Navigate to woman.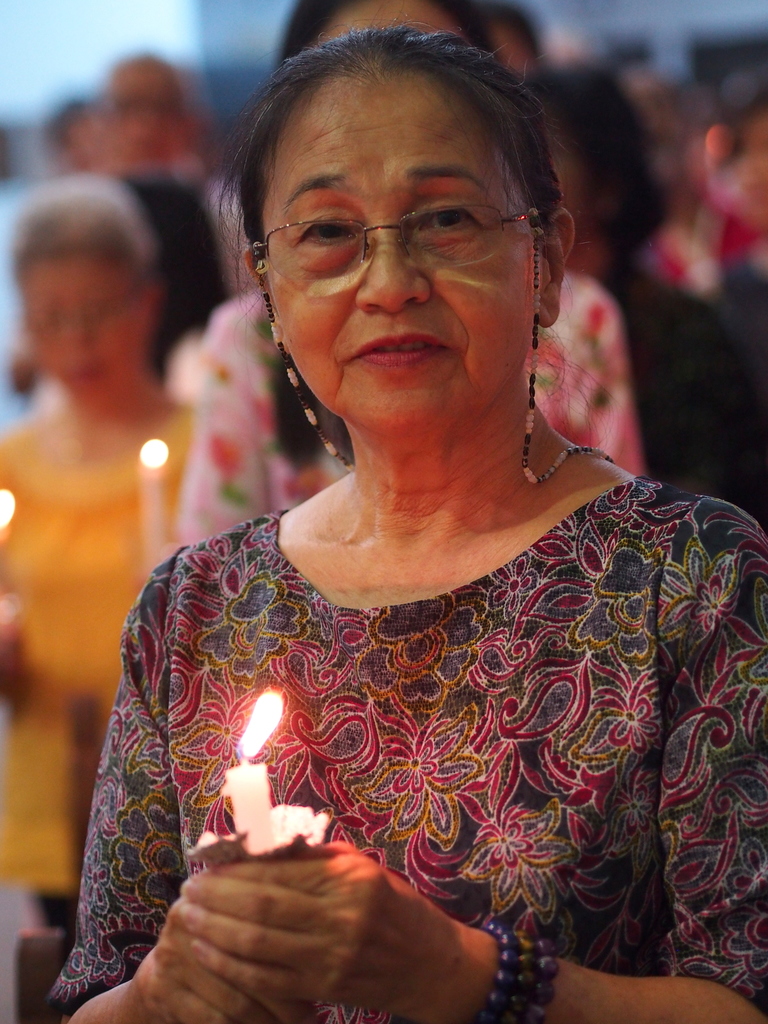
Navigation target: 0, 175, 209, 940.
